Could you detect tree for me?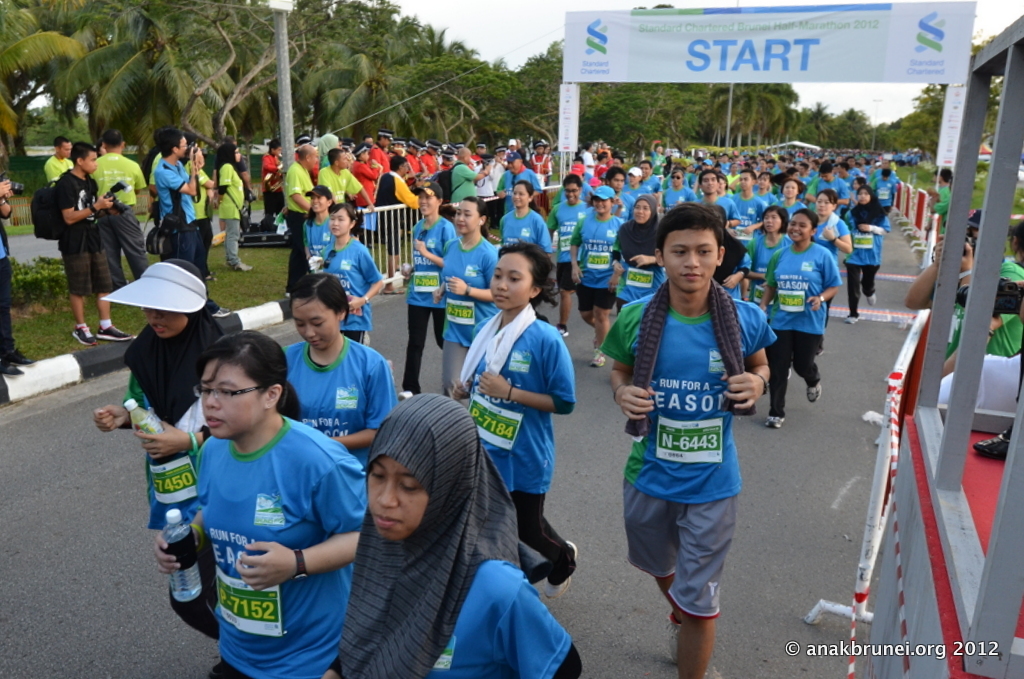
Detection result: <box>16,0,117,126</box>.
